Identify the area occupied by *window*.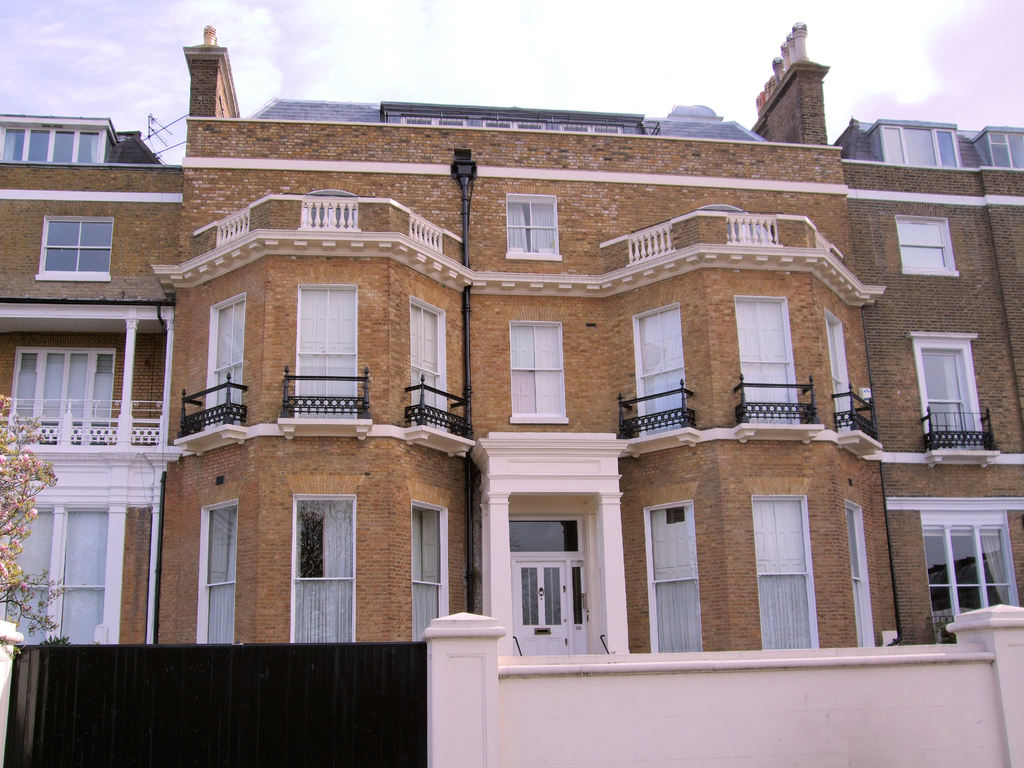
Area: [left=628, top=302, right=689, bottom=435].
